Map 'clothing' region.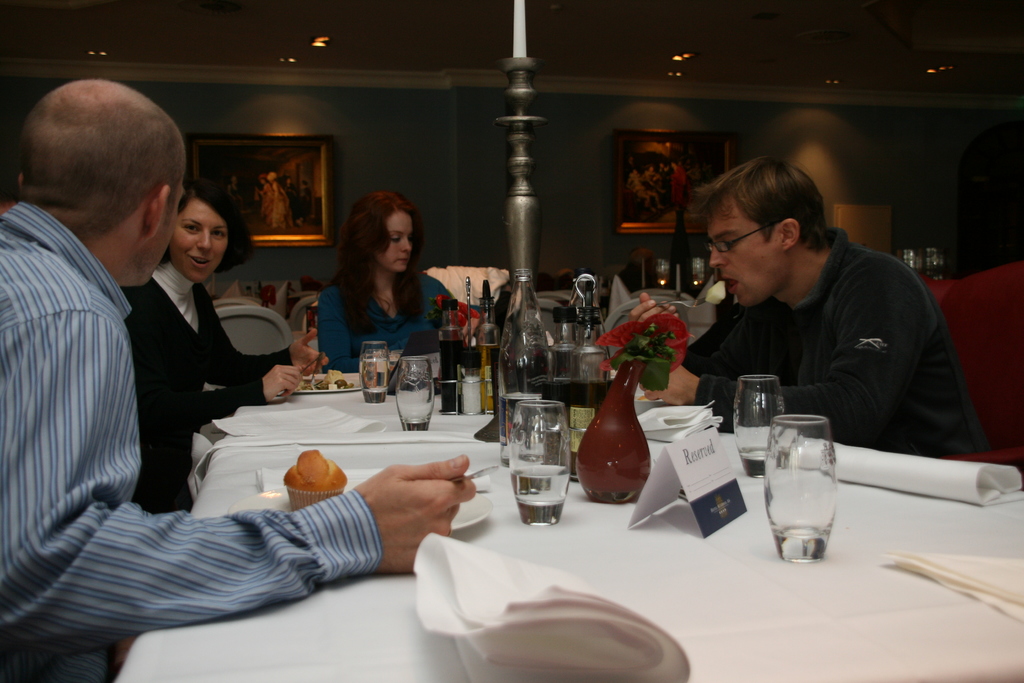
Mapped to crop(228, 183, 242, 202).
